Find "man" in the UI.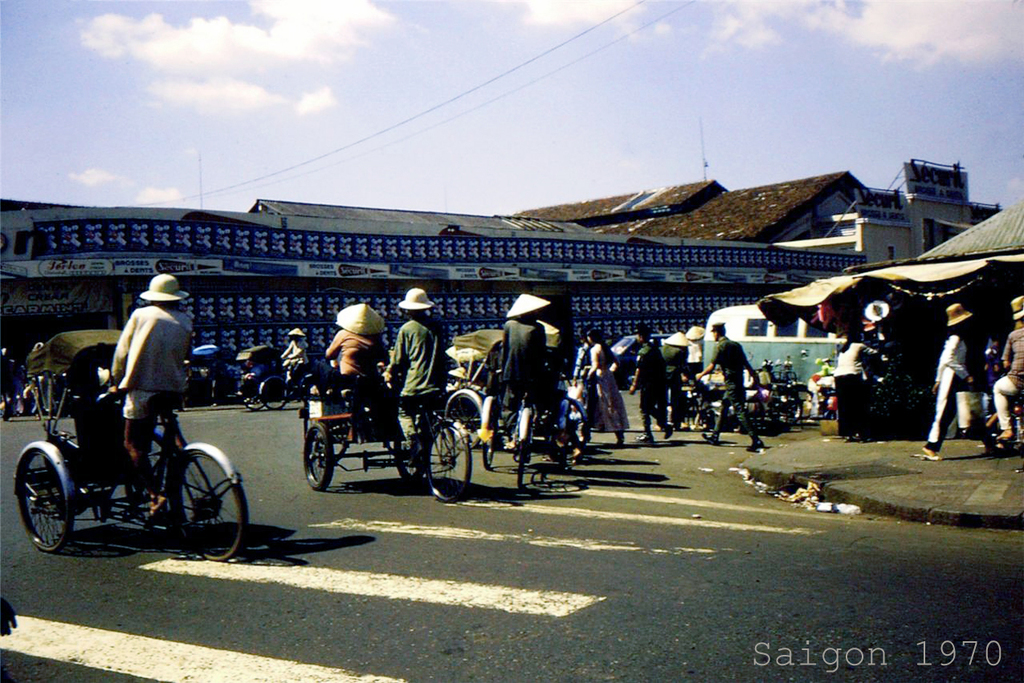
UI element at bbox=(694, 321, 762, 453).
